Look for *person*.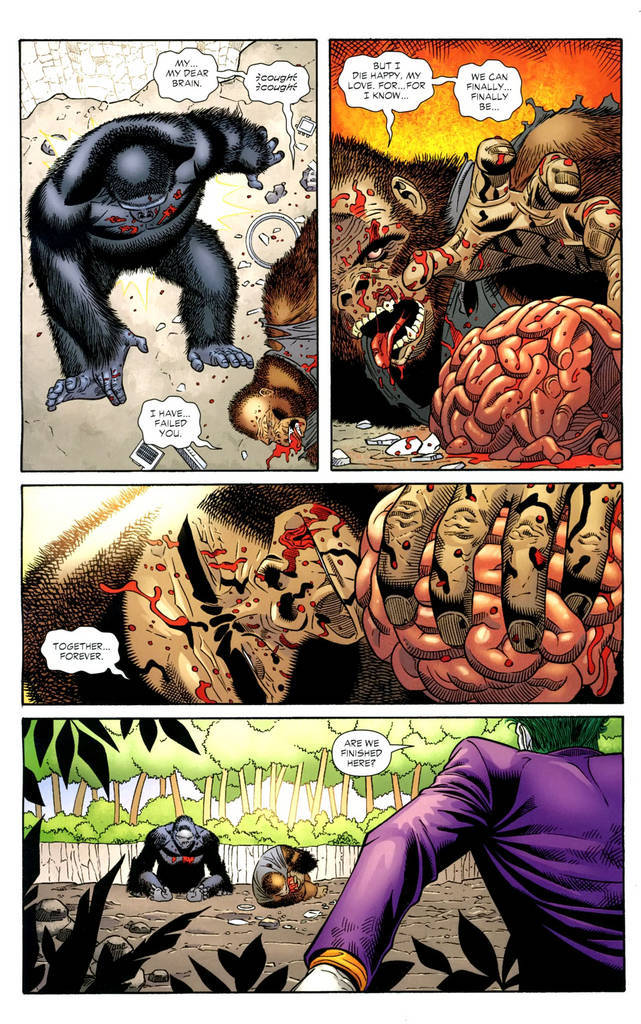
Found: <box>261,872,323,902</box>.
